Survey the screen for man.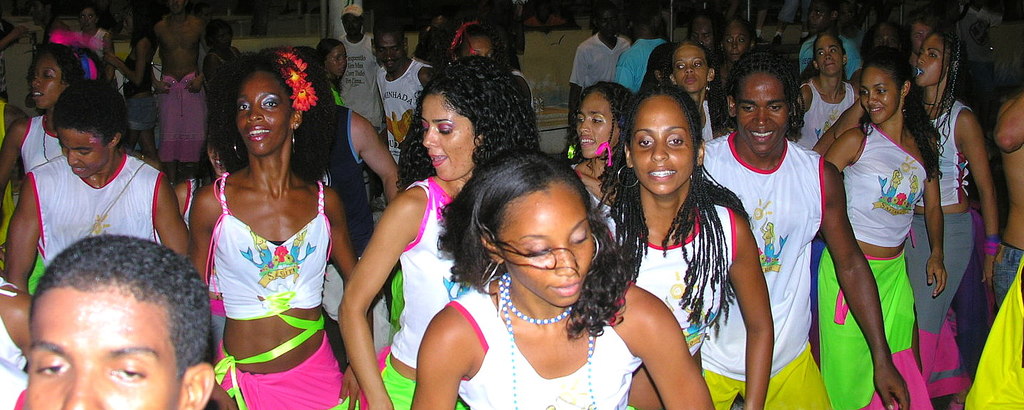
Survey found: BBox(617, 1, 671, 98).
